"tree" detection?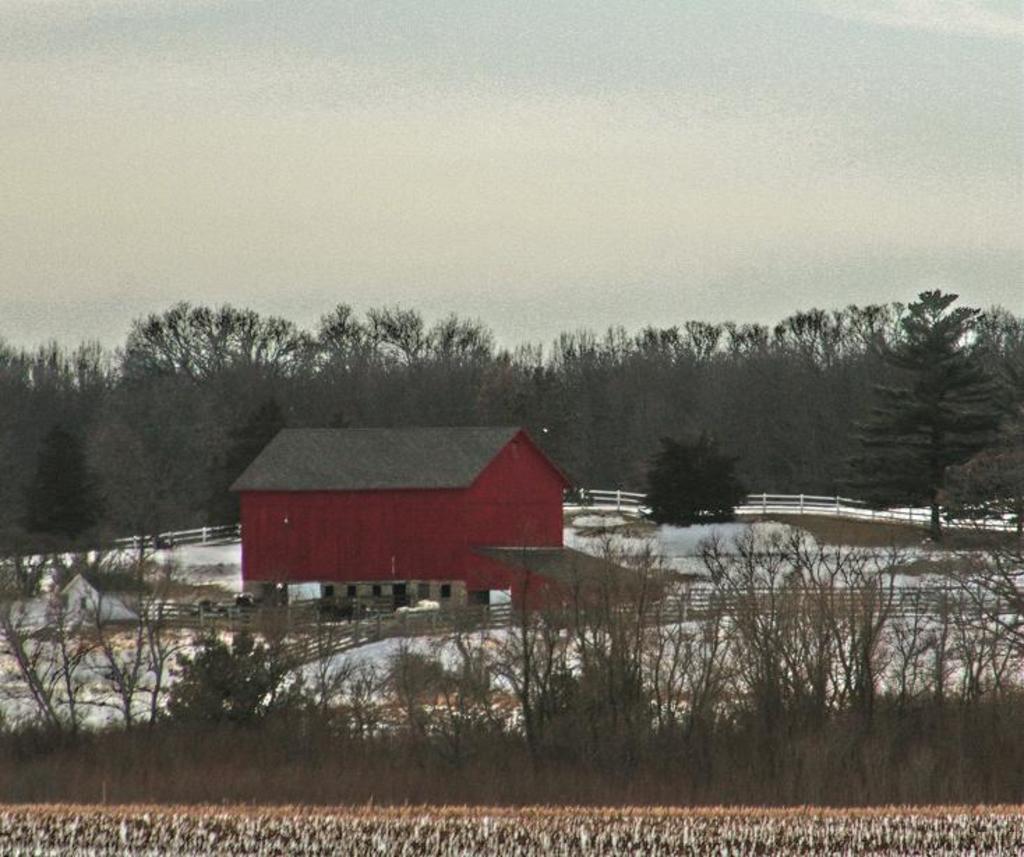
pyautogui.locateOnScreen(851, 255, 1004, 515)
